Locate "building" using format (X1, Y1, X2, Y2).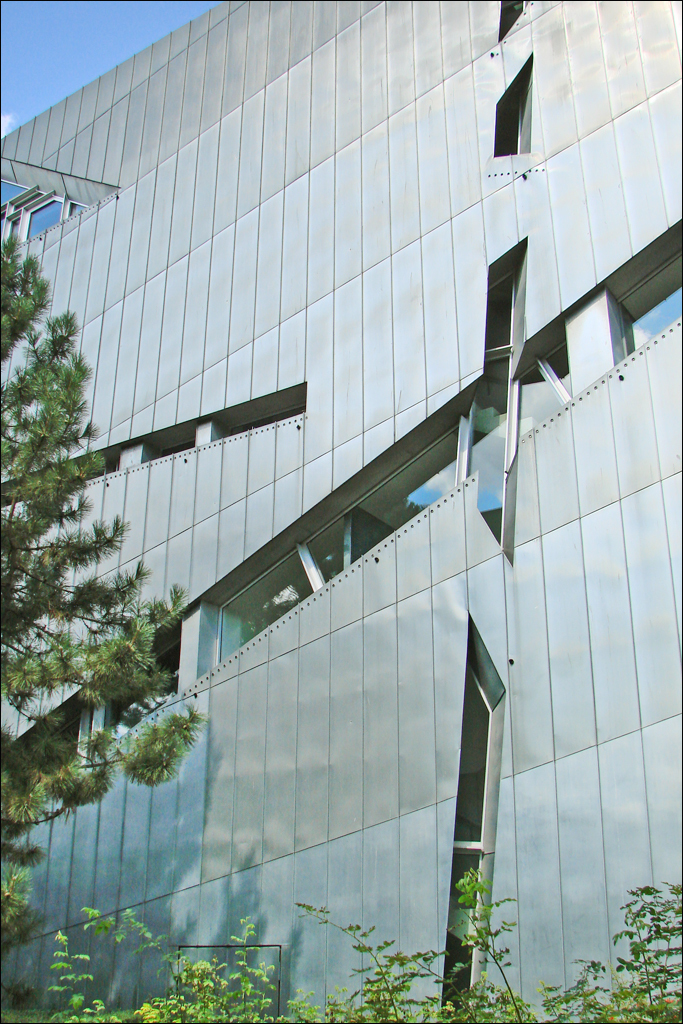
(0, 0, 682, 1023).
